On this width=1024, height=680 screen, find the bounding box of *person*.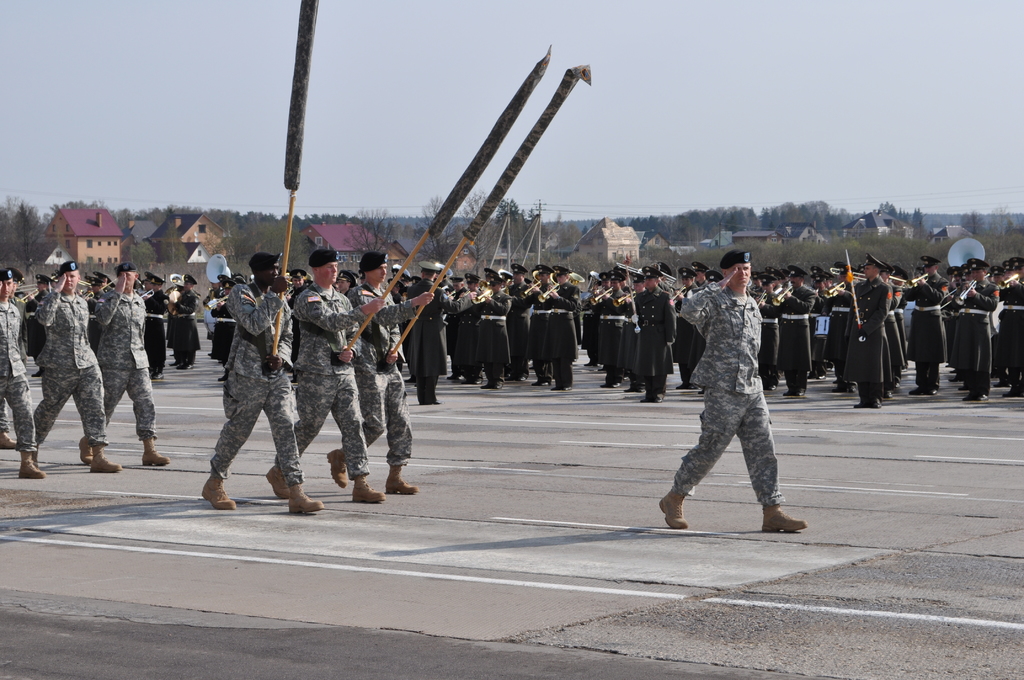
Bounding box: (x1=993, y1=269, x2=1020, y2=400).
